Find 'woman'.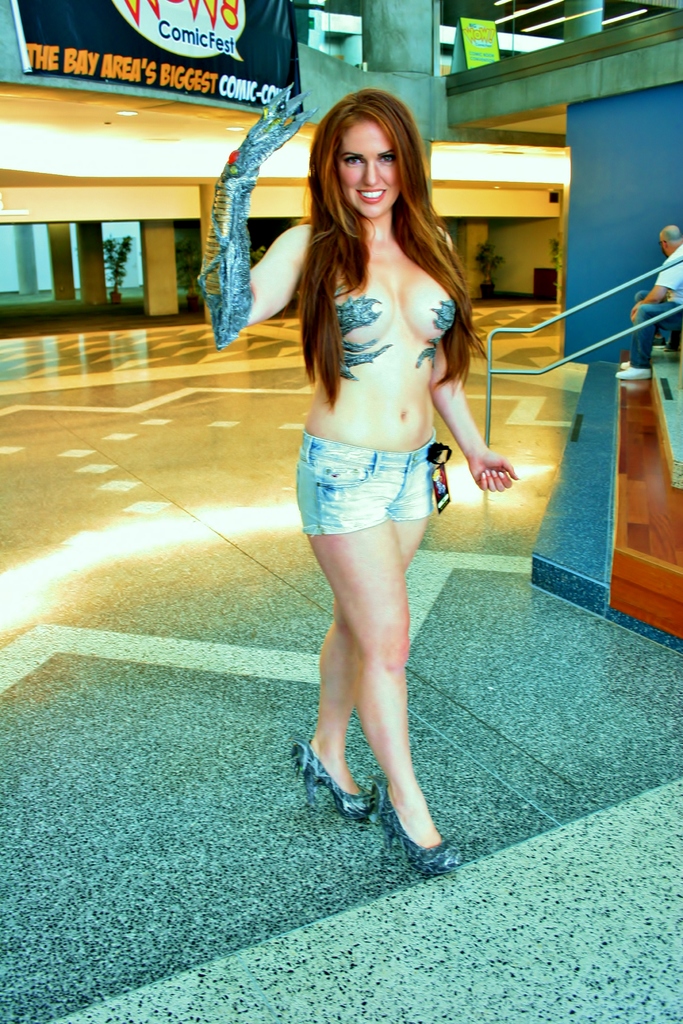
pyautogui.locateOnScreen(242, 81, 519, 847).
